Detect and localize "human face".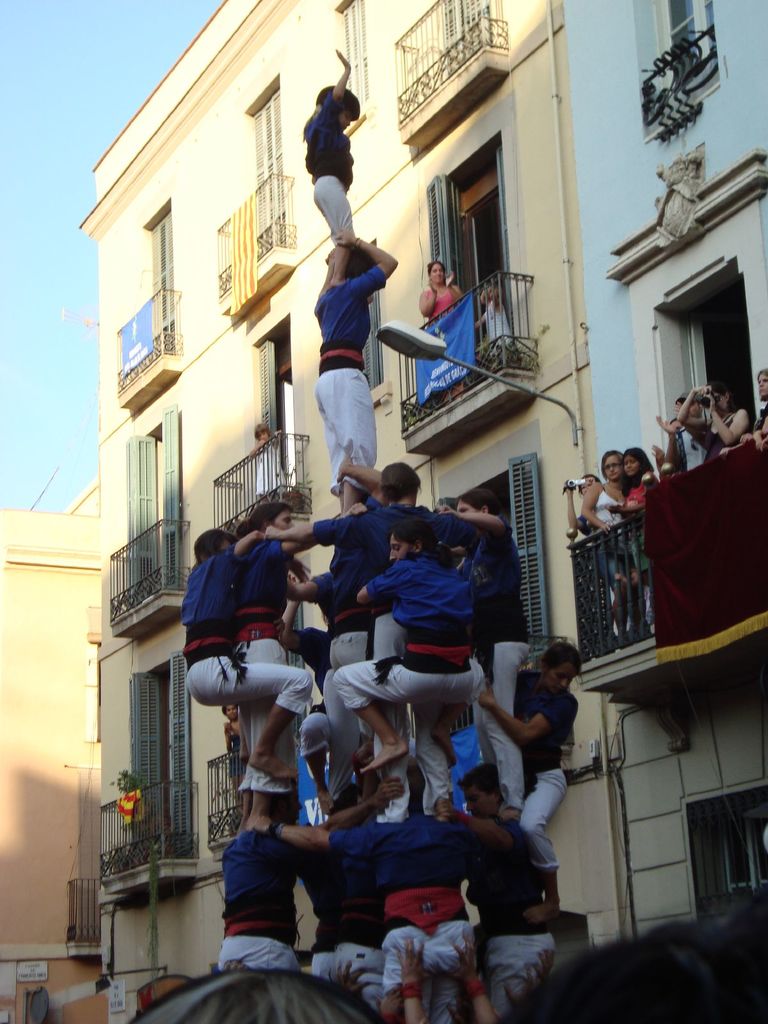
Localized at box(582, 477, 601, 495).
